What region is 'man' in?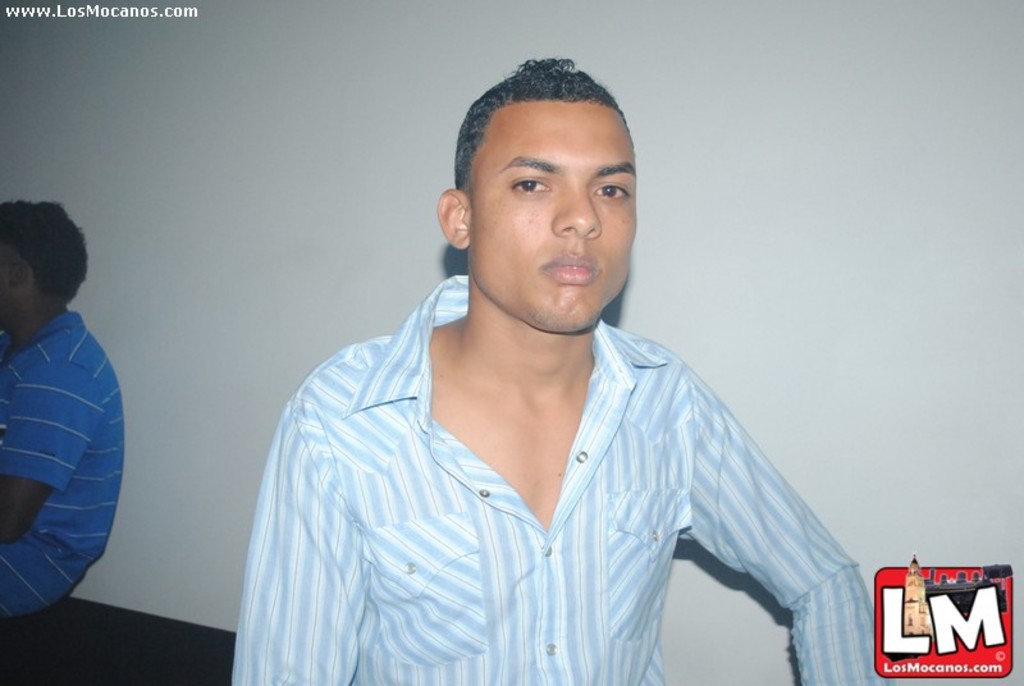
{"x1": 234, "y1": 64, "x2": 897, "y2": 685}.
